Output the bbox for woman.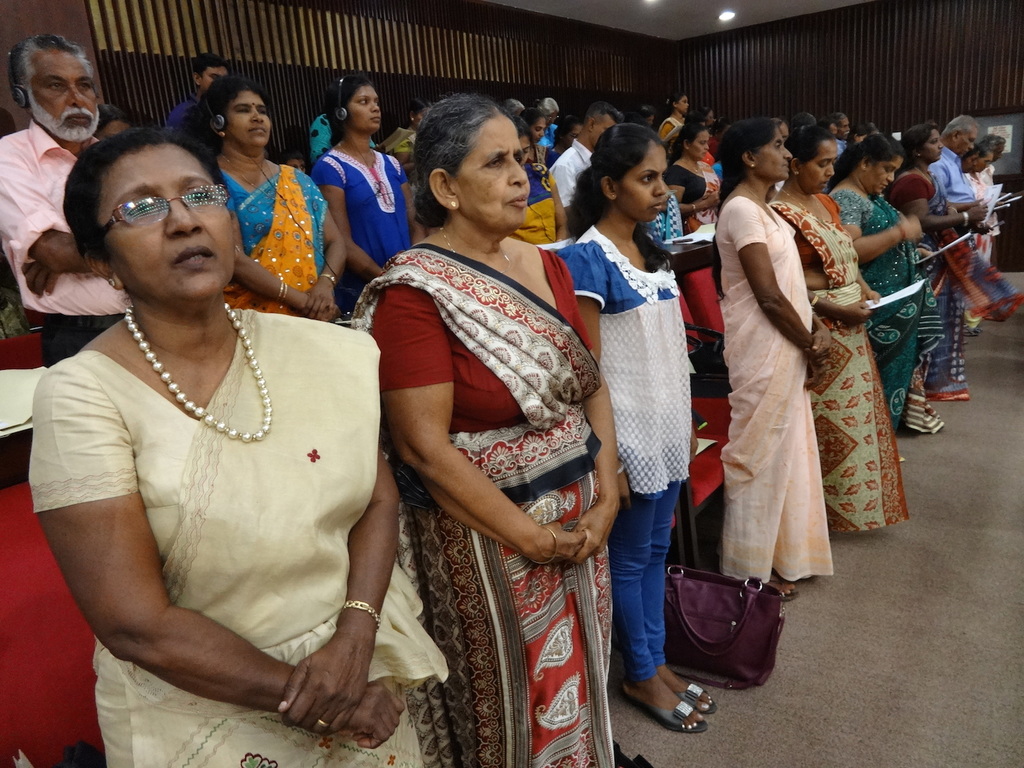
{"left": 202, "top": 70, "right": 355, "bottom": 331}.
